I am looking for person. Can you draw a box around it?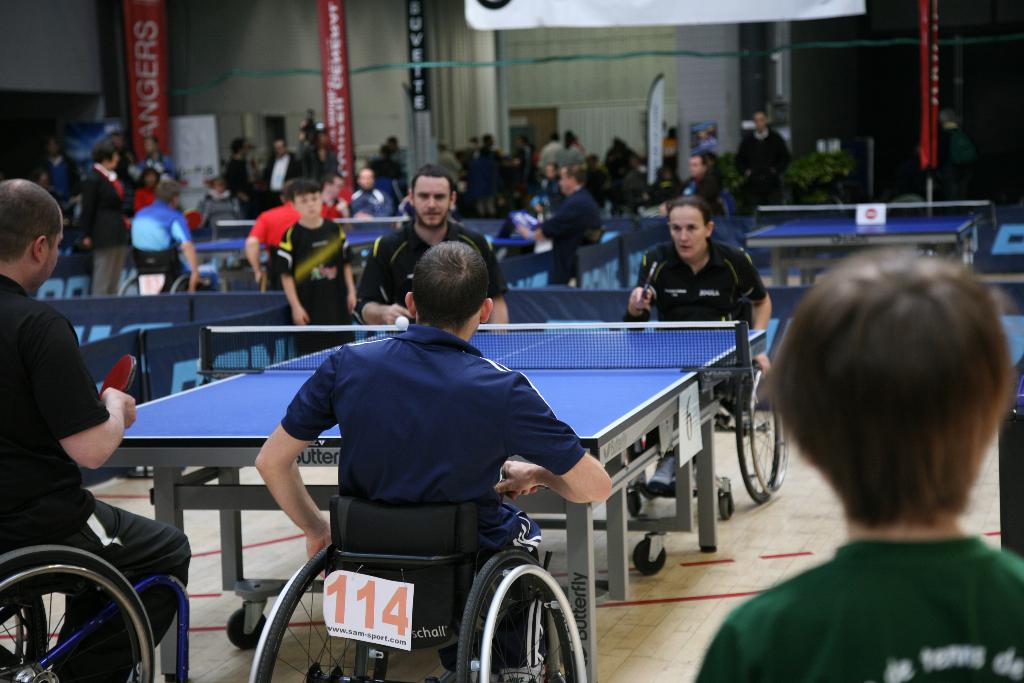
Sure, the bounding box is select_region(380, 131, 412, 160).
